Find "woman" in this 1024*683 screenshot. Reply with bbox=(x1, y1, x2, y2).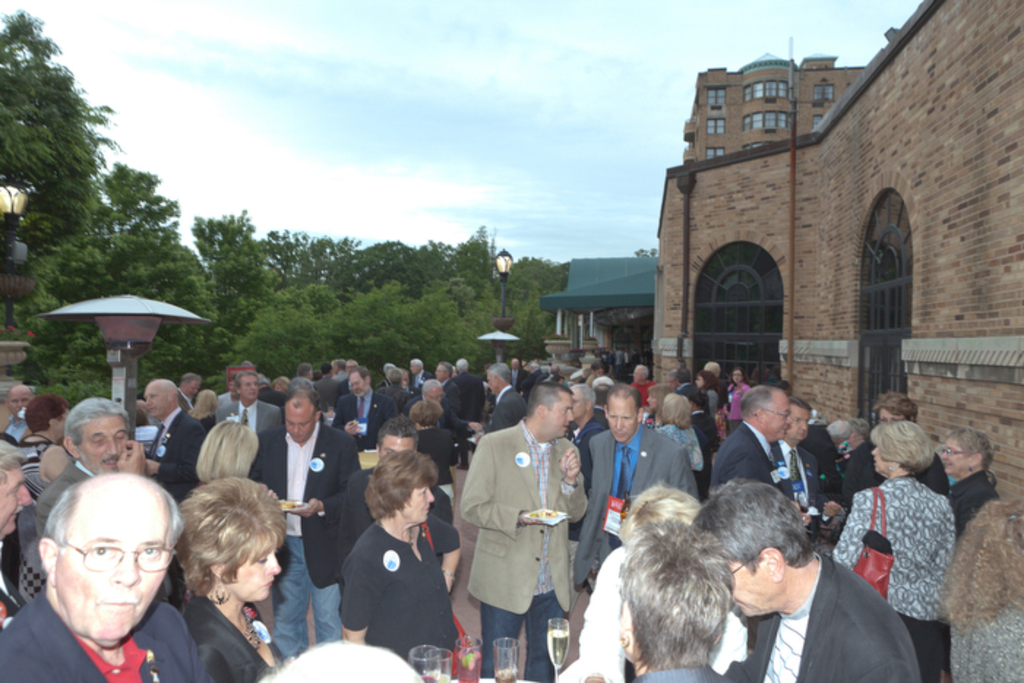
bbox=(689, 370, 729, 411).
